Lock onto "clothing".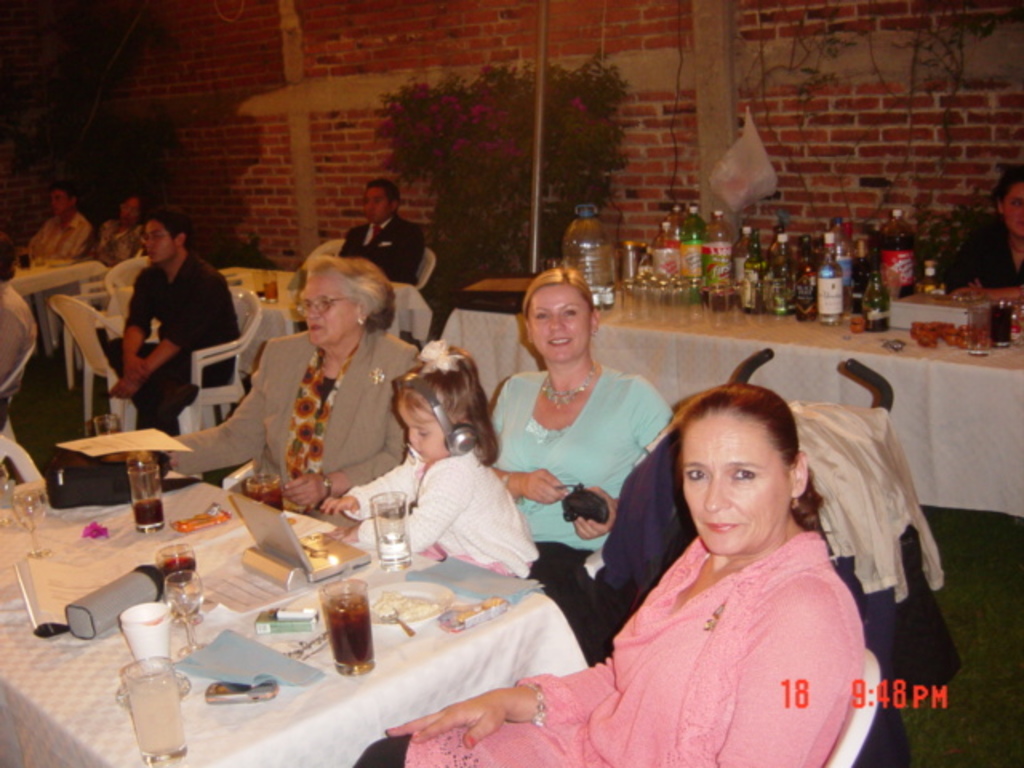
Locked: 590,429,686,618.
